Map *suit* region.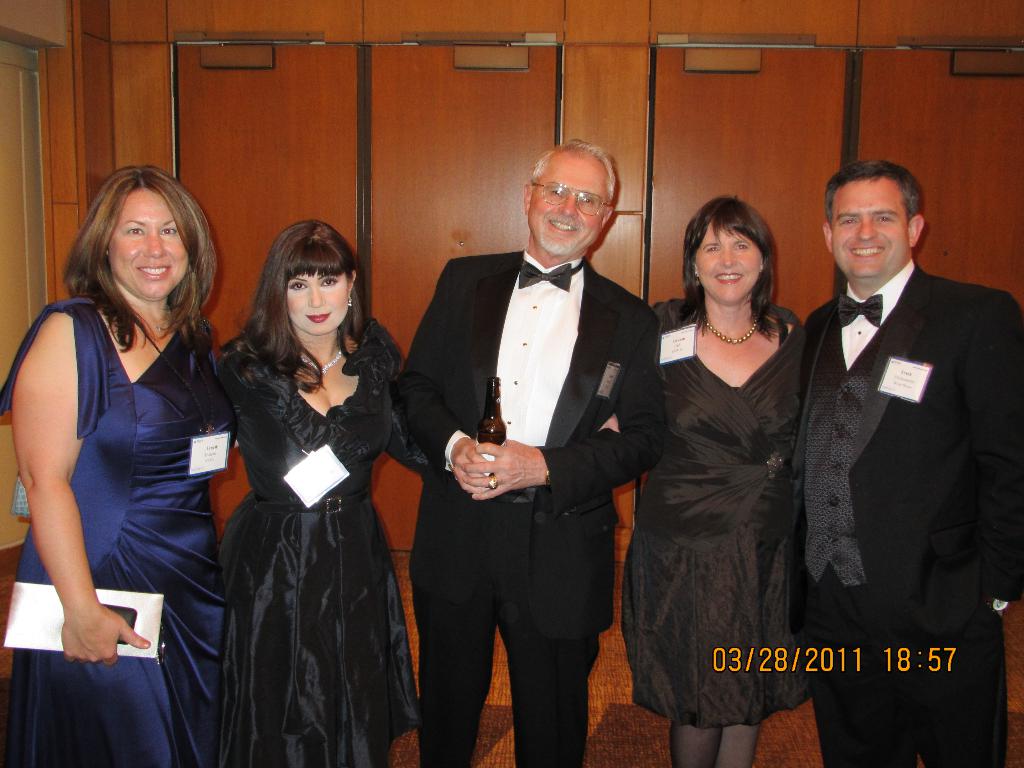
Mapped to l=789, t=256, r=1023, b=767.
